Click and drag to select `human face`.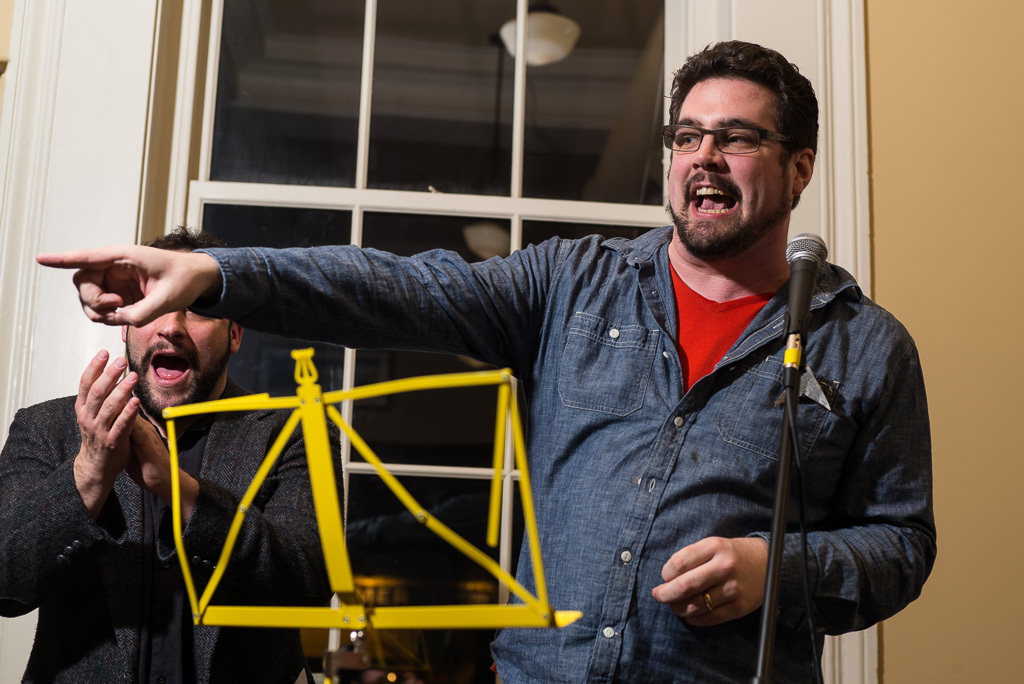
Selection: bbox=(124, 311, 233, 420).
